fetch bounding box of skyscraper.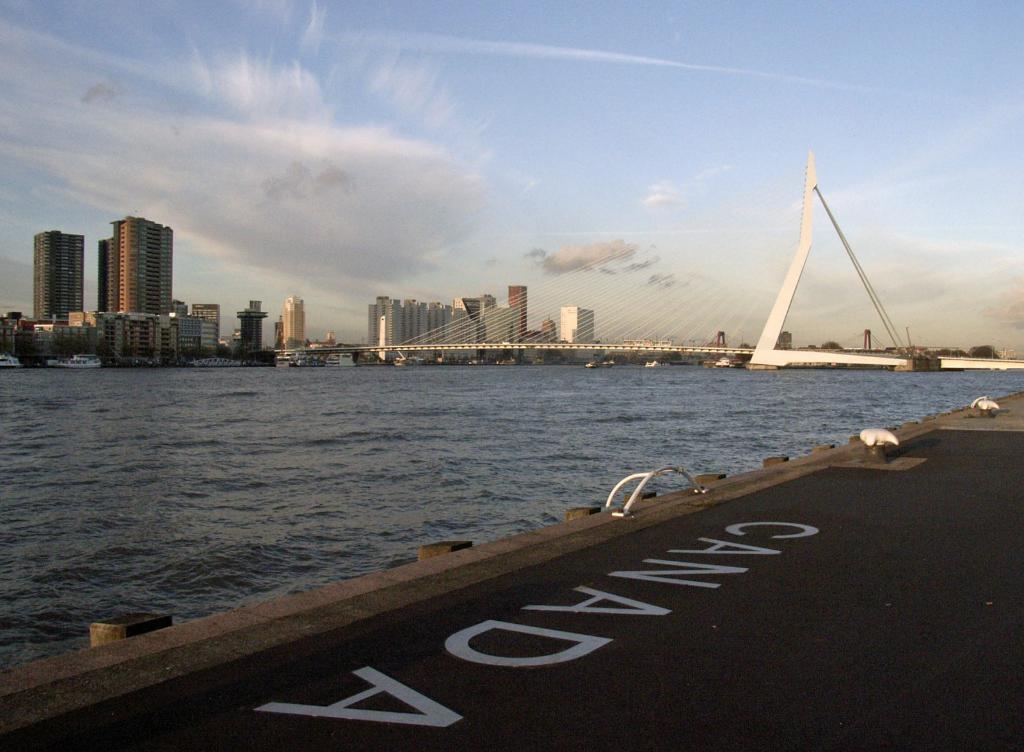
Bbox: x1=367 y1=291 x2=393 y2=345.
